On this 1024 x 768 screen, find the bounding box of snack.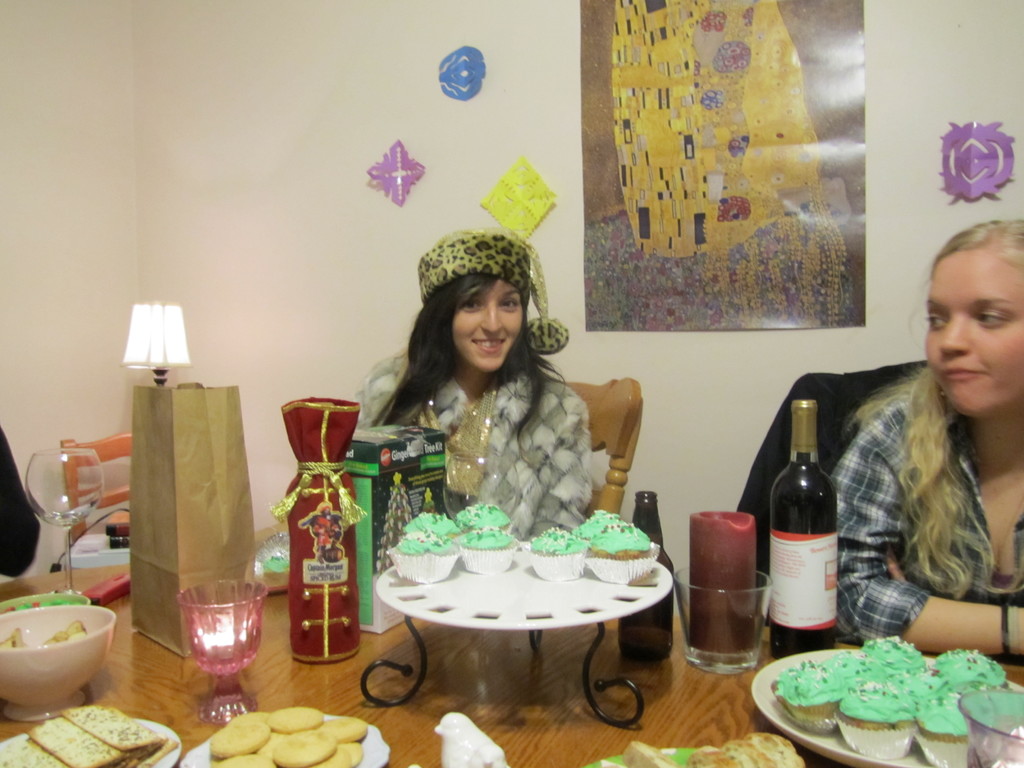
Bounding box: pyautogui.locateOnScreen(449, 500, 509, 520).
